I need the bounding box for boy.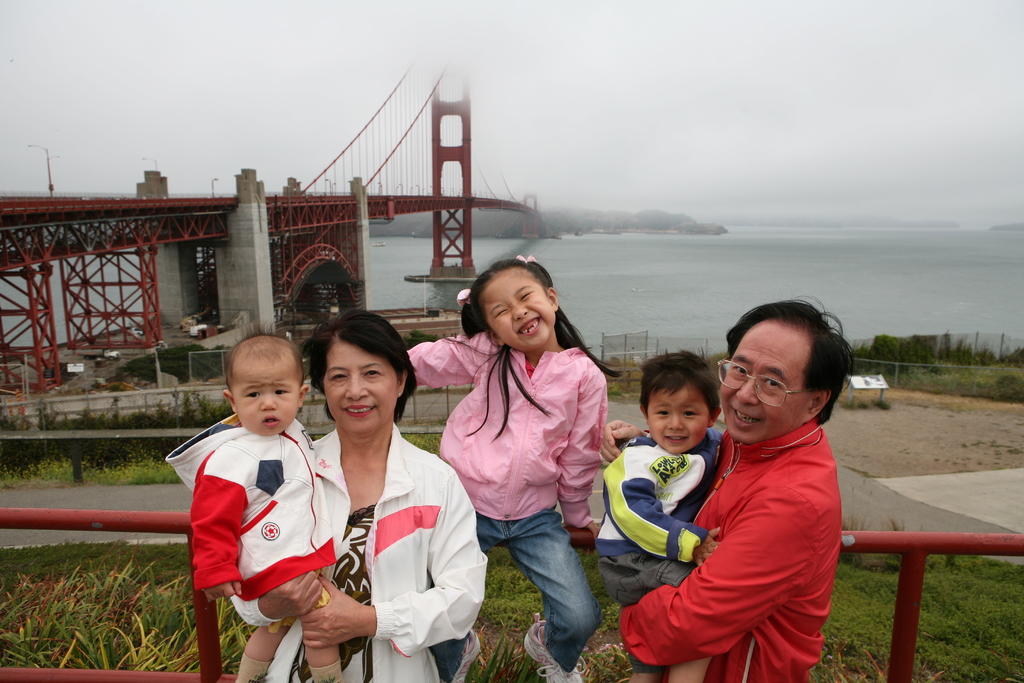
Here it is: (x1=170, y1=321, x2=363, y2=674).
